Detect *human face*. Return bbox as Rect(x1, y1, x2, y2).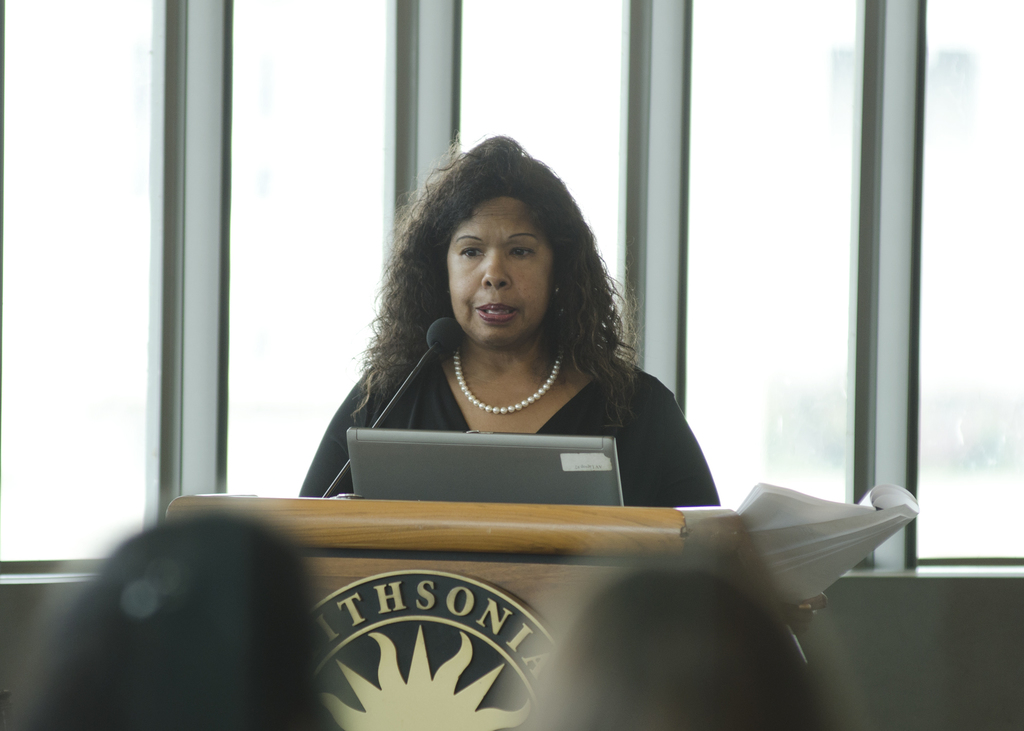
Rect(449, 198, 546, 342).
